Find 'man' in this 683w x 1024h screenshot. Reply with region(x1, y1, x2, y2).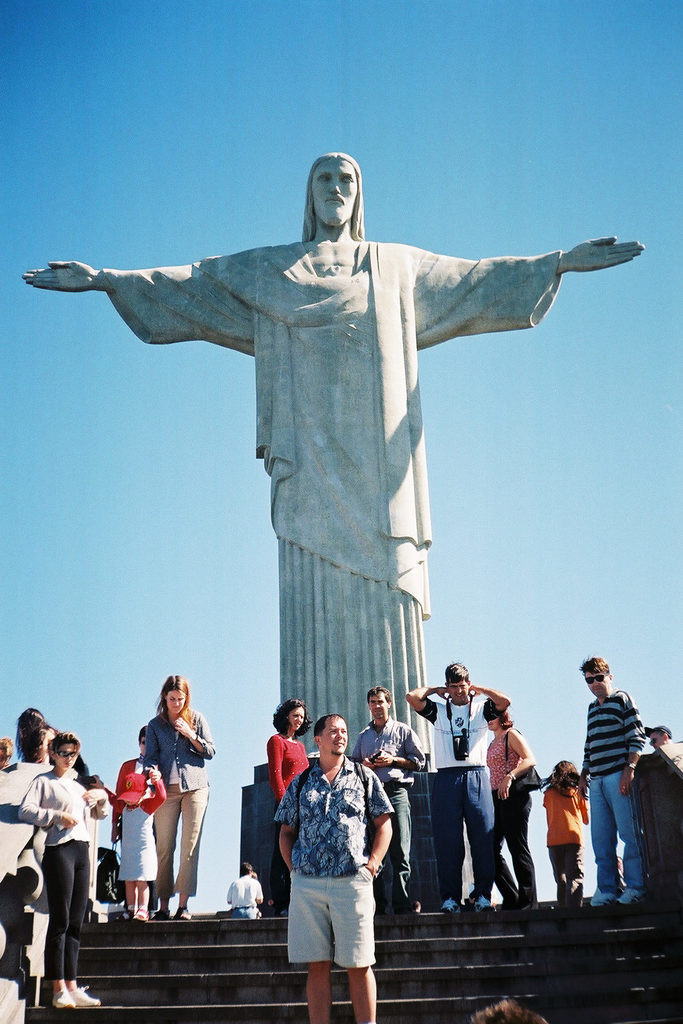
region(227, 862, 263, 918).
